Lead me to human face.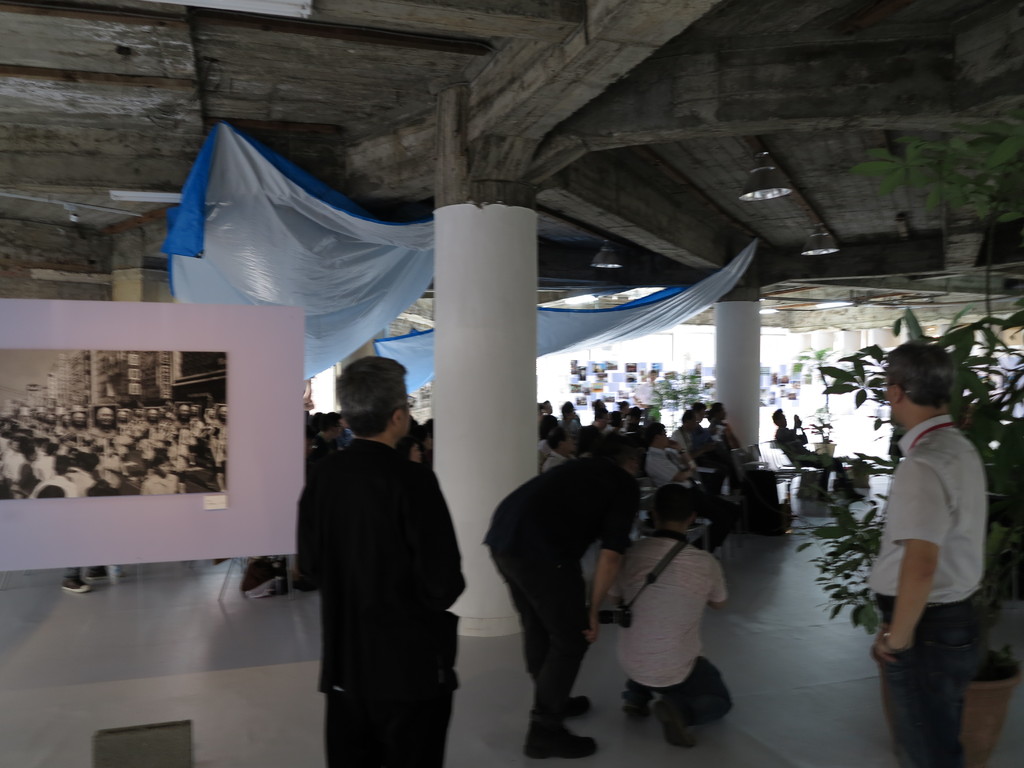
Lead to pyautogui.locateOnScreen(544, 403, 550, 415).
